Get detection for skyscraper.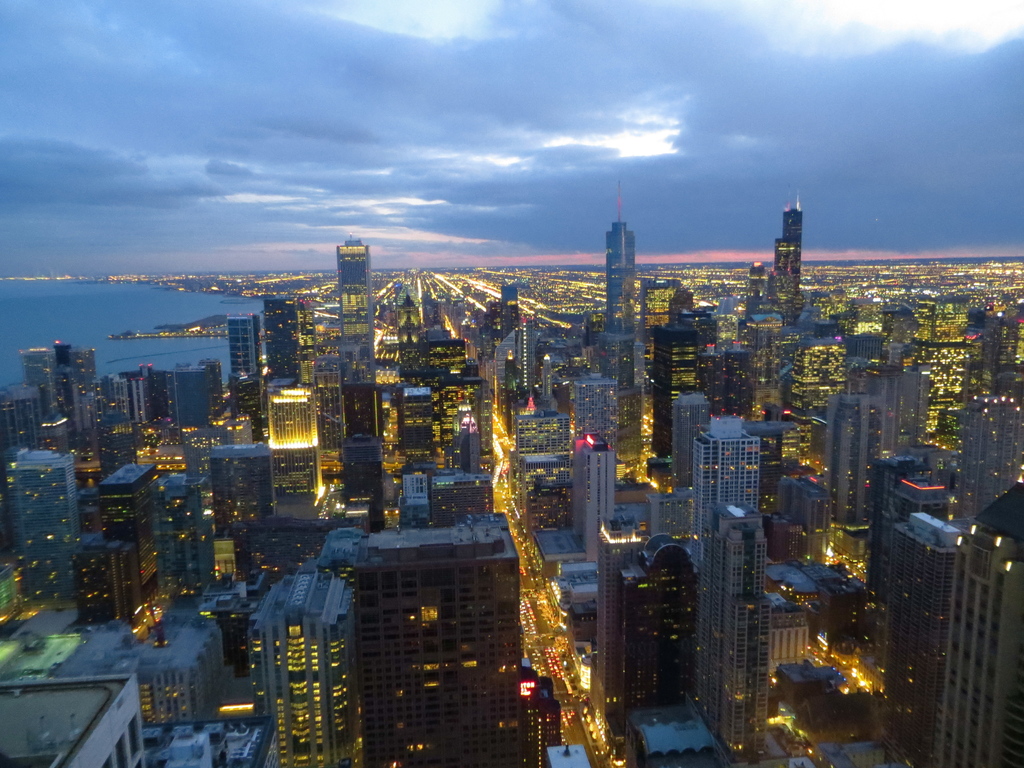
Detection: 959, 476, 1023, 763.
